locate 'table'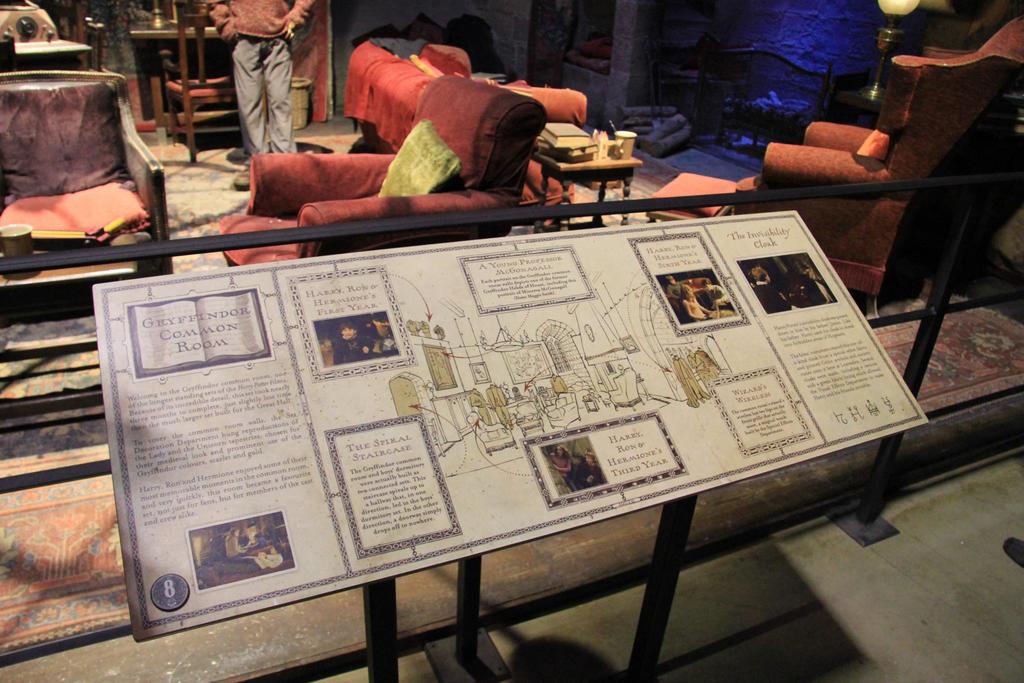
select_region(89, 210, 927, 682)
